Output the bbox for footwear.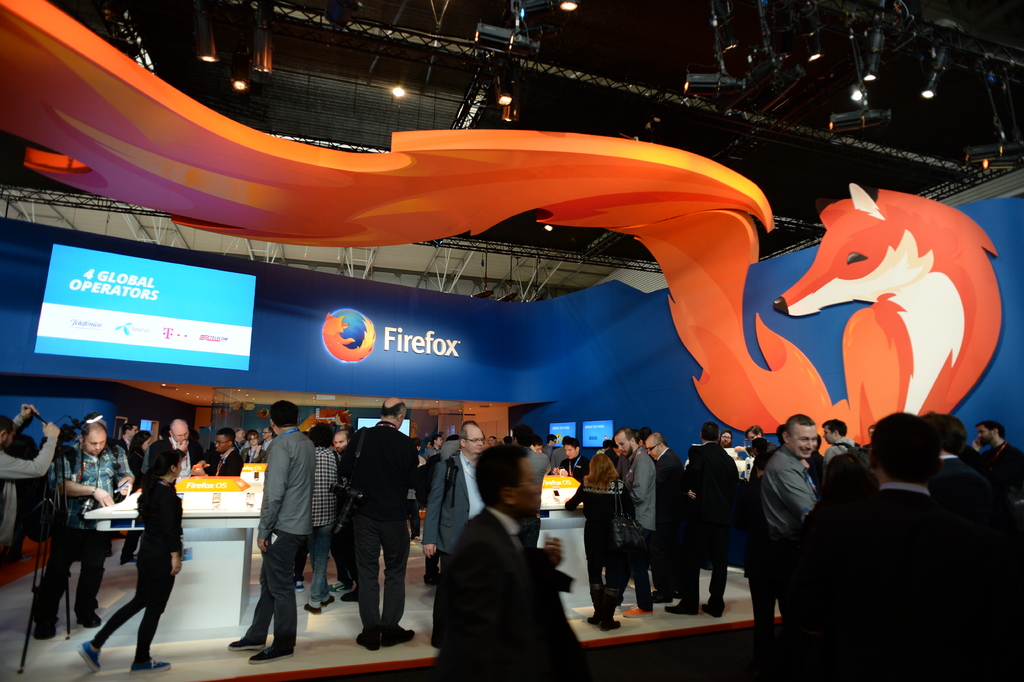
pyautogui.locateOnScreen(388, 620, 419, 645).
